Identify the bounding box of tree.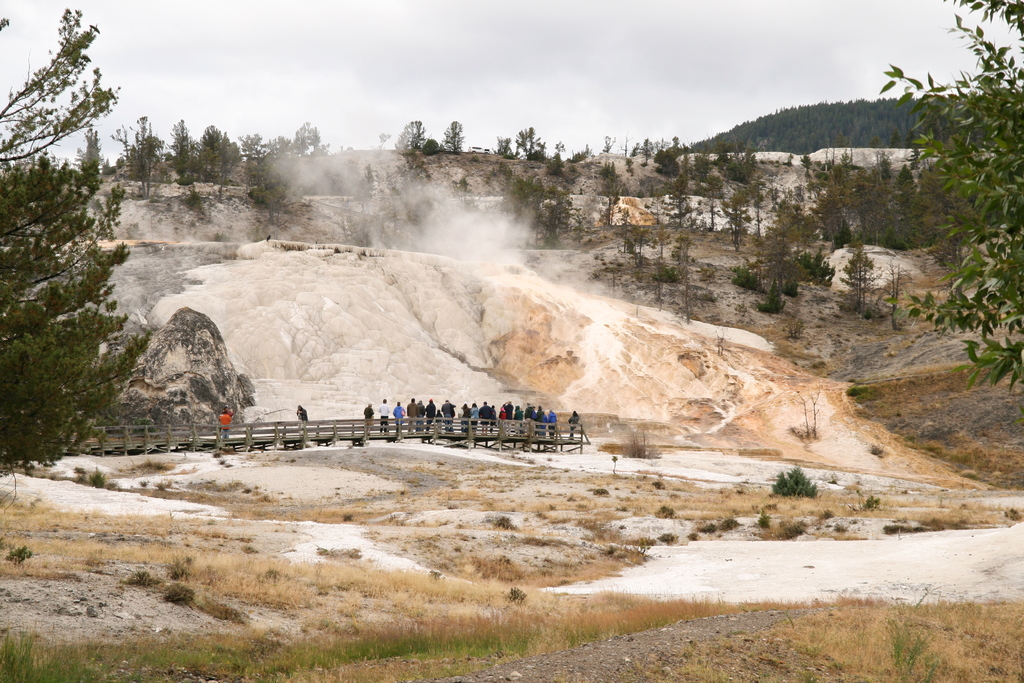
x1=131 y1=111 x2=163 y2=188.
